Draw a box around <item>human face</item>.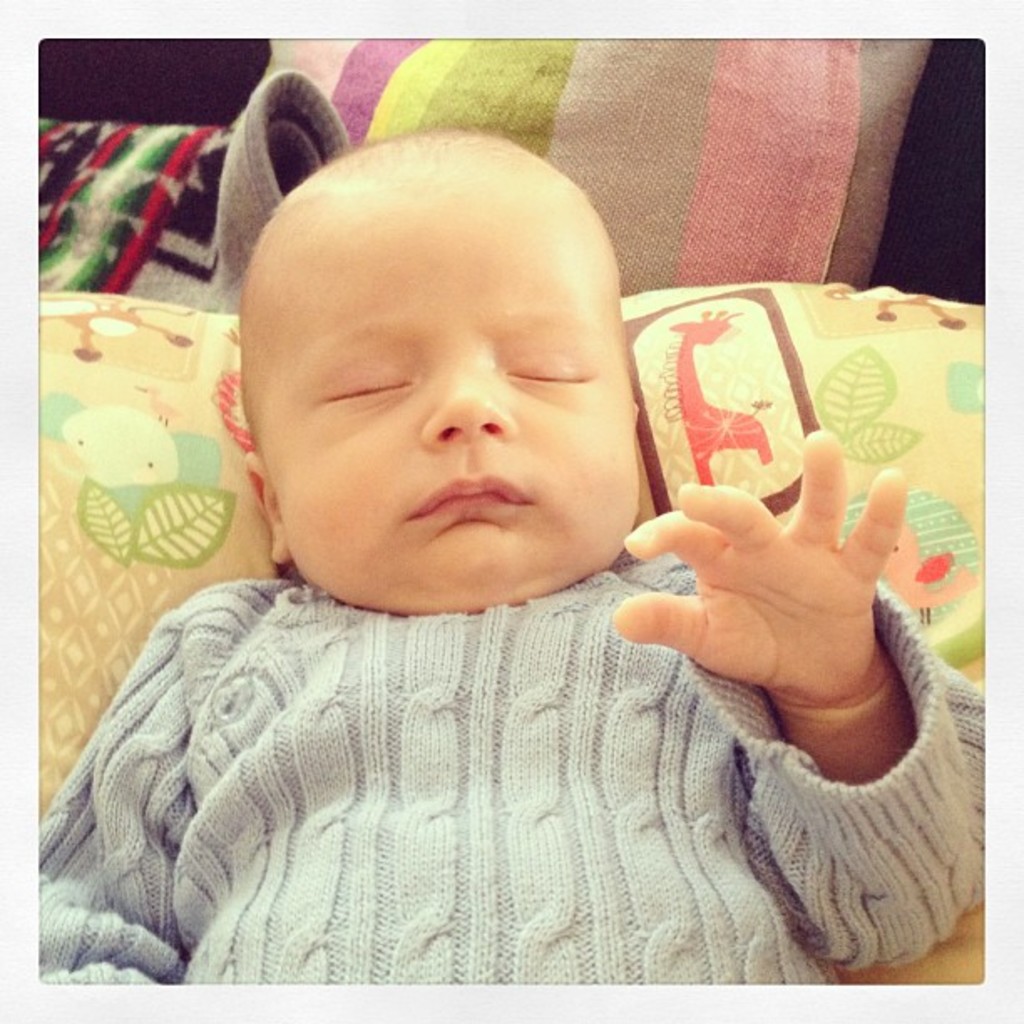
[left=254, top=204, right=643, bottom=591].
